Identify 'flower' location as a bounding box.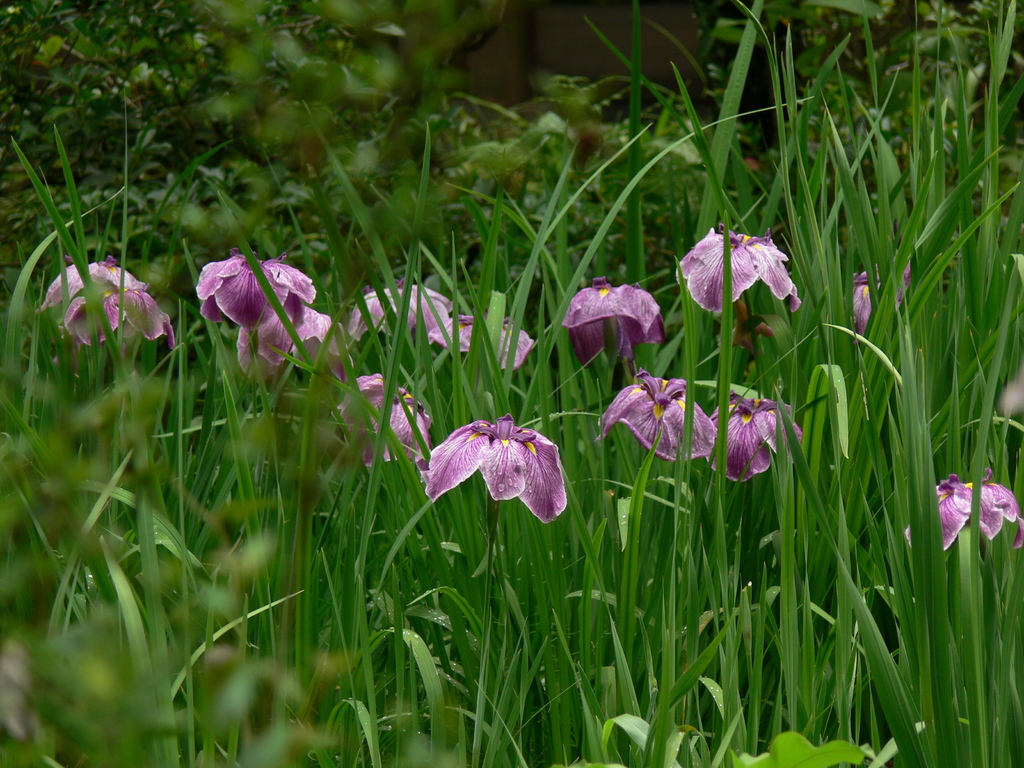
bbox=(428, 315, 534, 378).
